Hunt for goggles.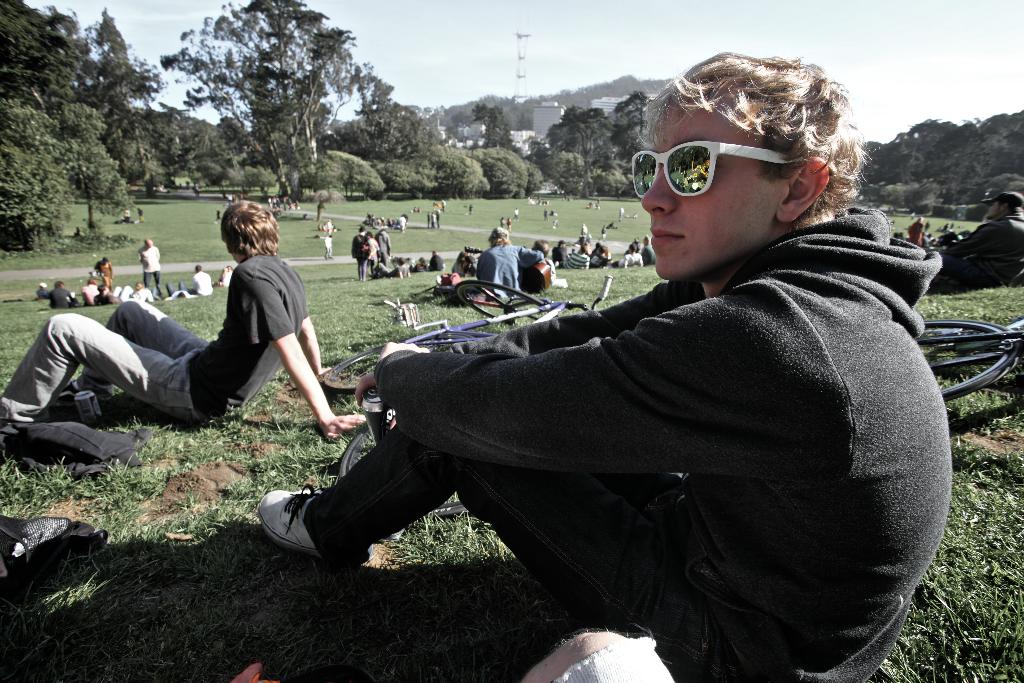
Hunted down at <box>641,123,799,185</box>.
